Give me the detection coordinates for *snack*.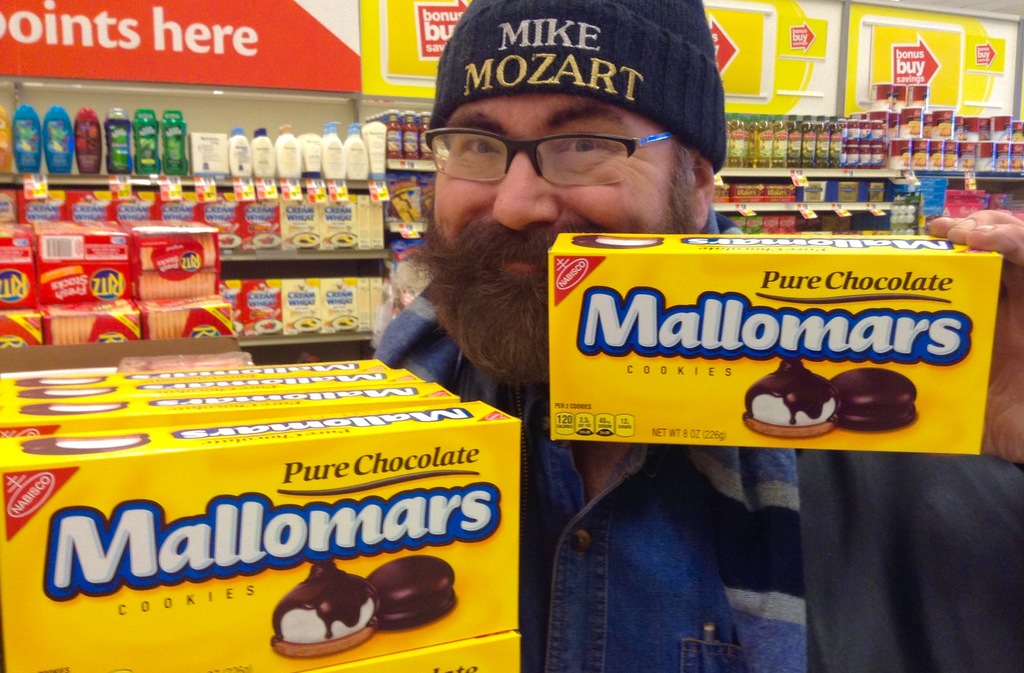
<bbox>270, 558, 383, 645</bbox>.
